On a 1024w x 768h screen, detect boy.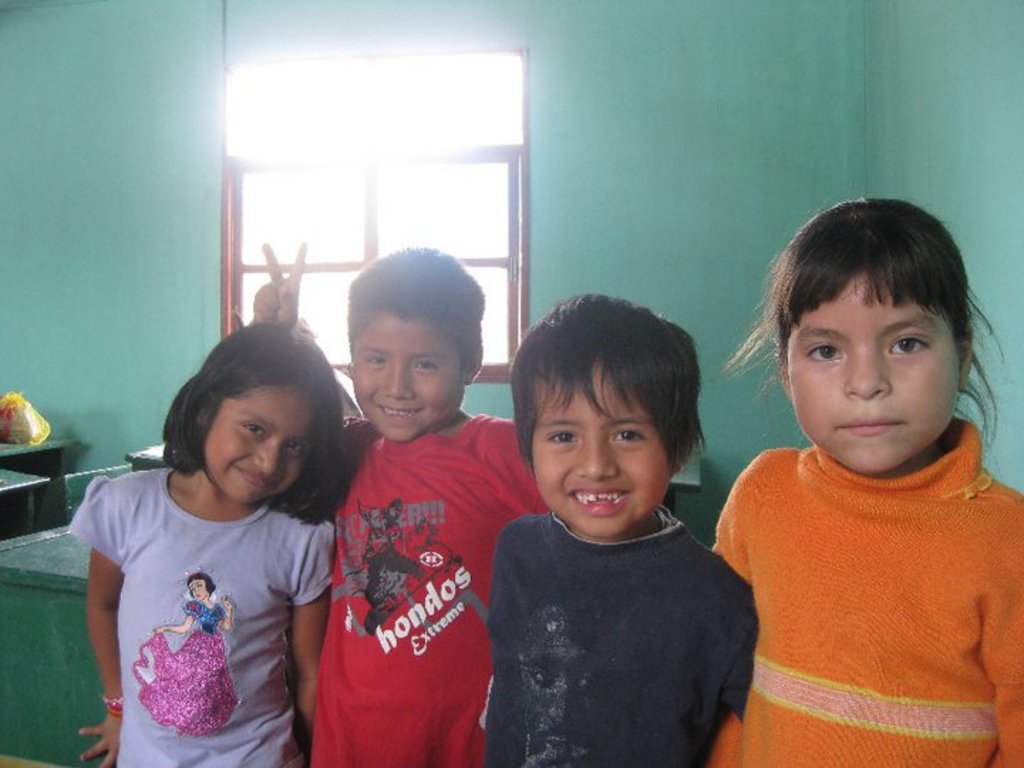
Rect(465, 297, 761, 767).
